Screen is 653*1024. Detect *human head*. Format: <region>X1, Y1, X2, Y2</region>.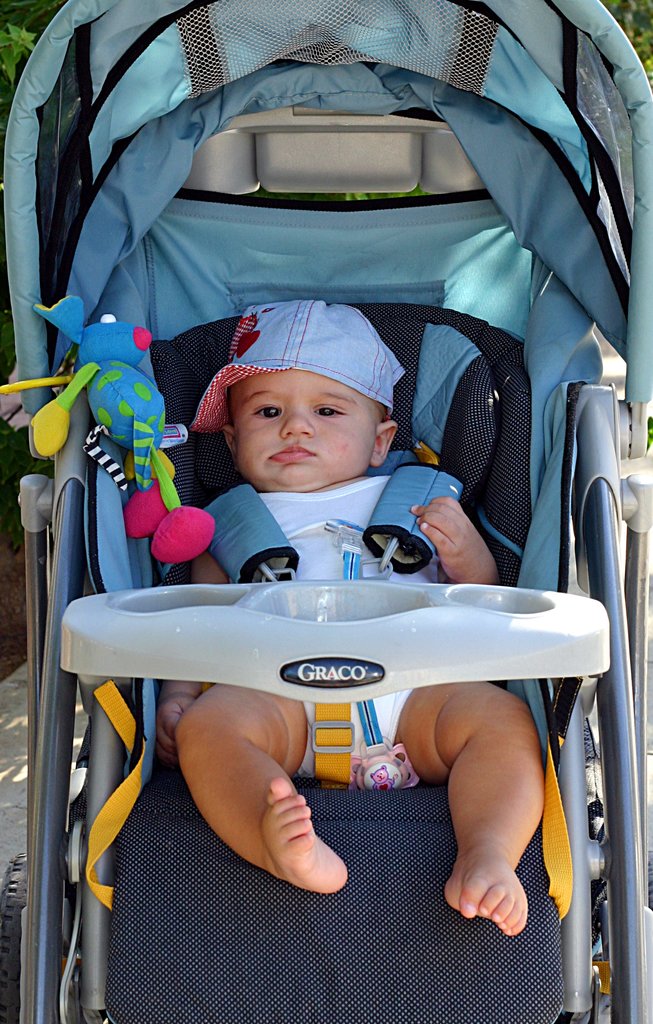
<region>195, 336, 410, 486</region>.
